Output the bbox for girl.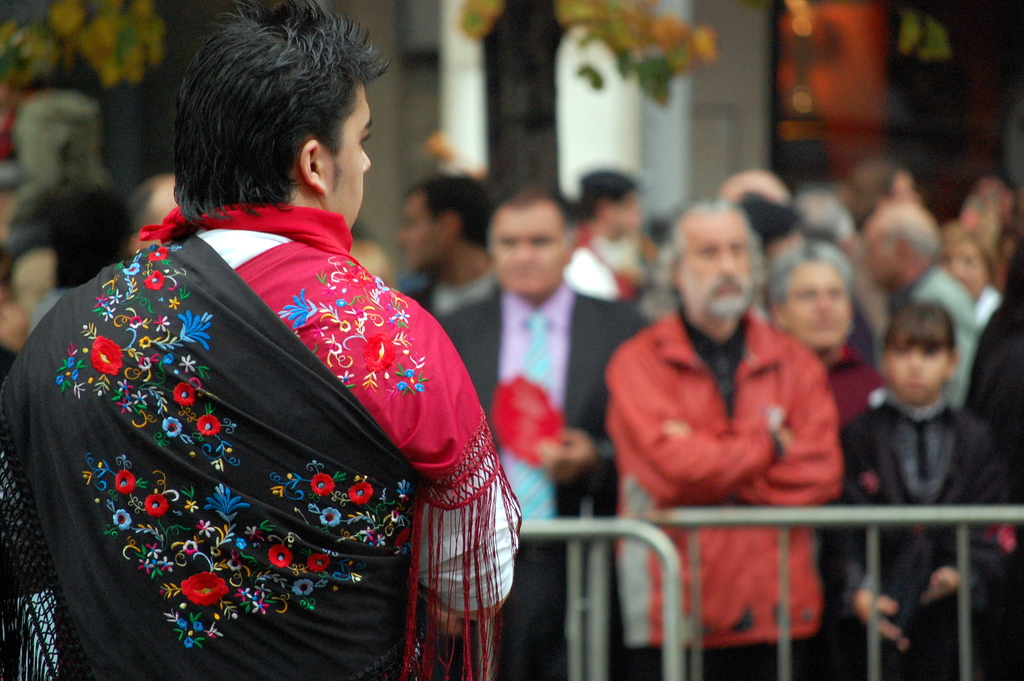
pyautogui.locateOnScreen(834, 295, 1020, 680).
